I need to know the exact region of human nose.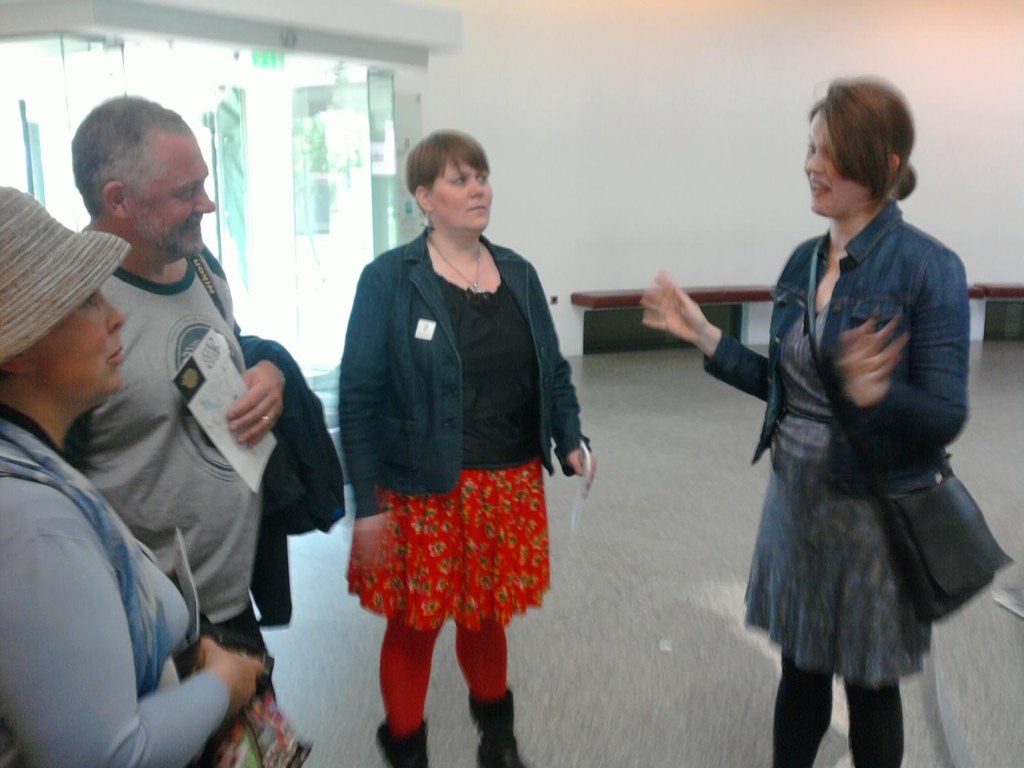
Region: {"left": 198, "top": 186, "right": 218, "bottom": 213}.
